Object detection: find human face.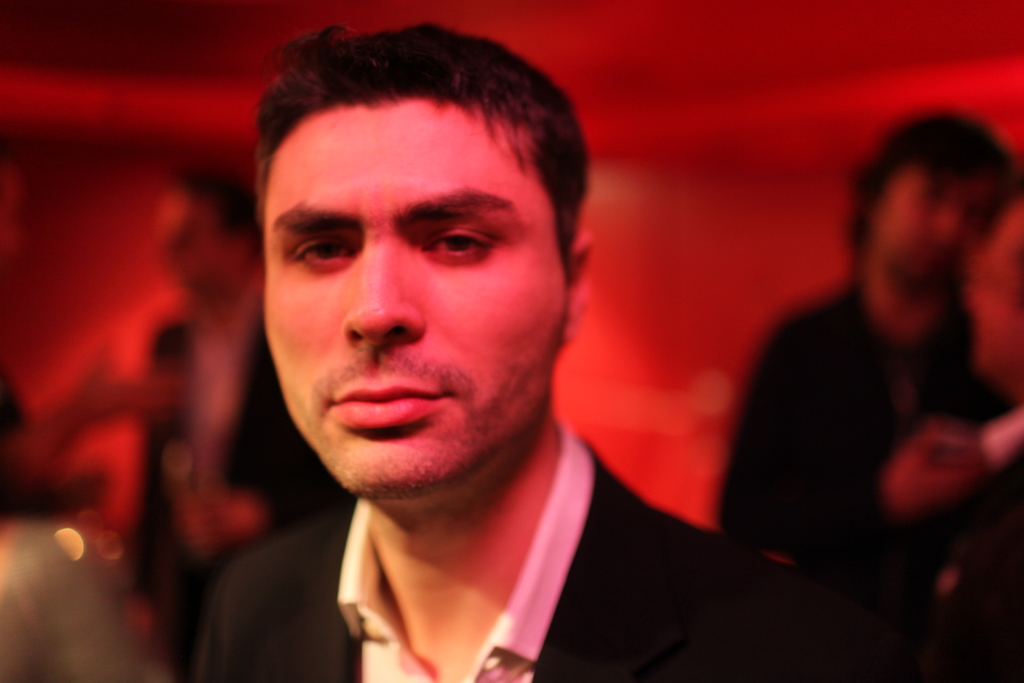
Rect(871, 160, 1002, 283).
